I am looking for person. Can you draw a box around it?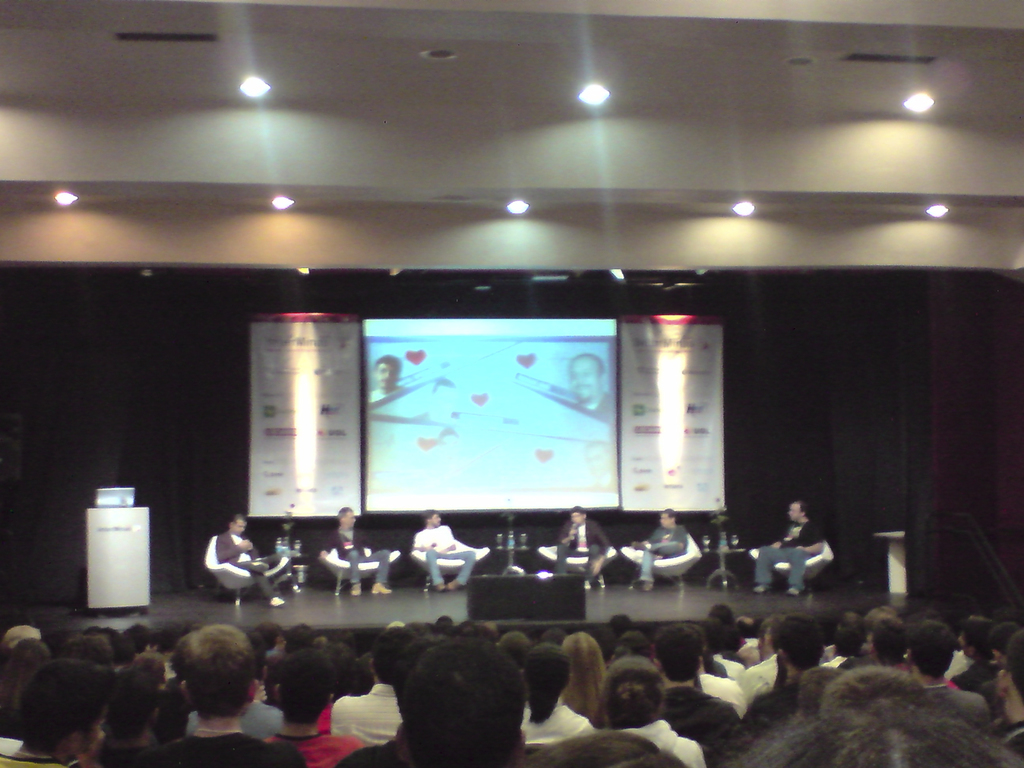
Sure, the bounding box is {"left": 367, "top": 358, "right": 403, "bottom": 399}.
